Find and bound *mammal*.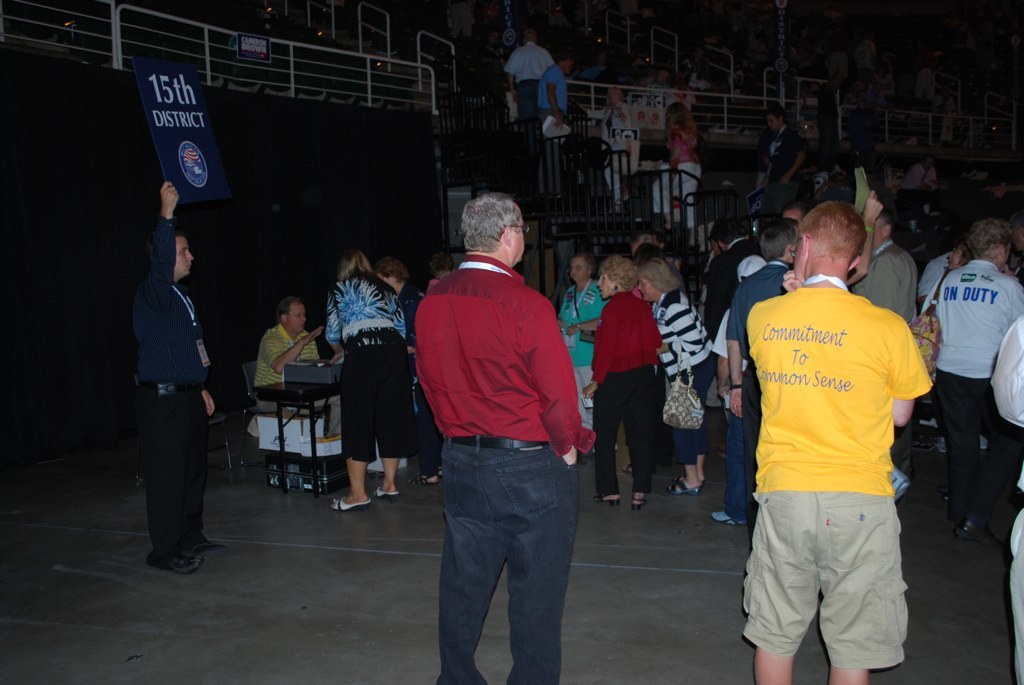
Bound: (558, 251, 605, 436).
